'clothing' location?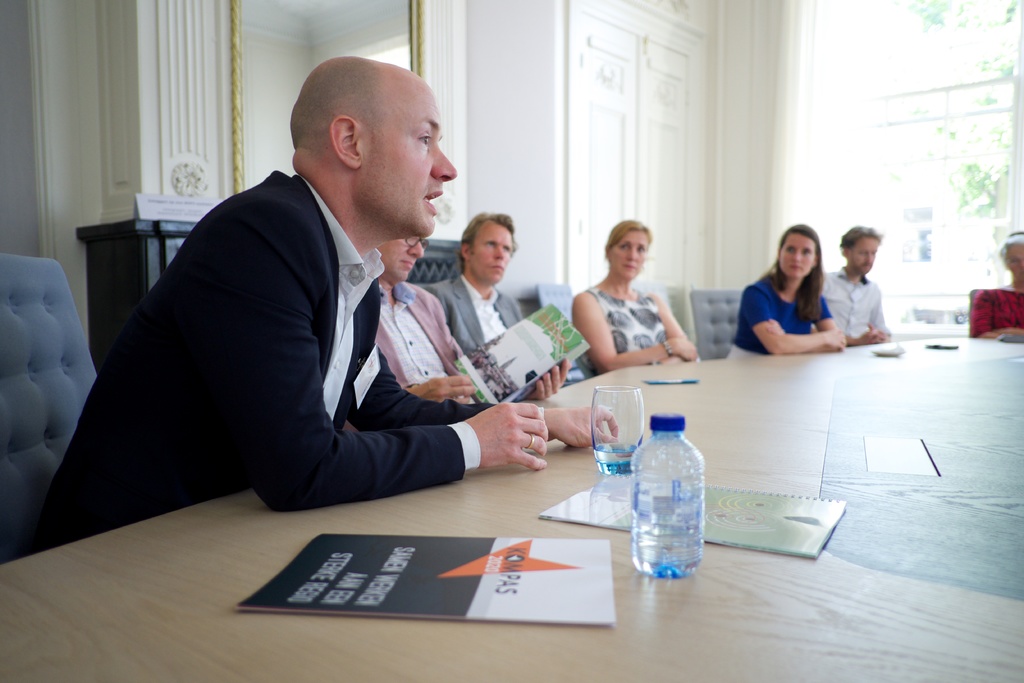
[595,281,677,381]
